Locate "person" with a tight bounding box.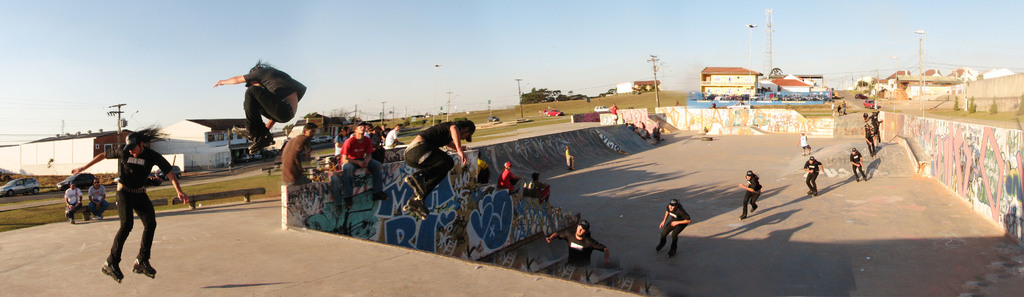
566 147 576 175.
